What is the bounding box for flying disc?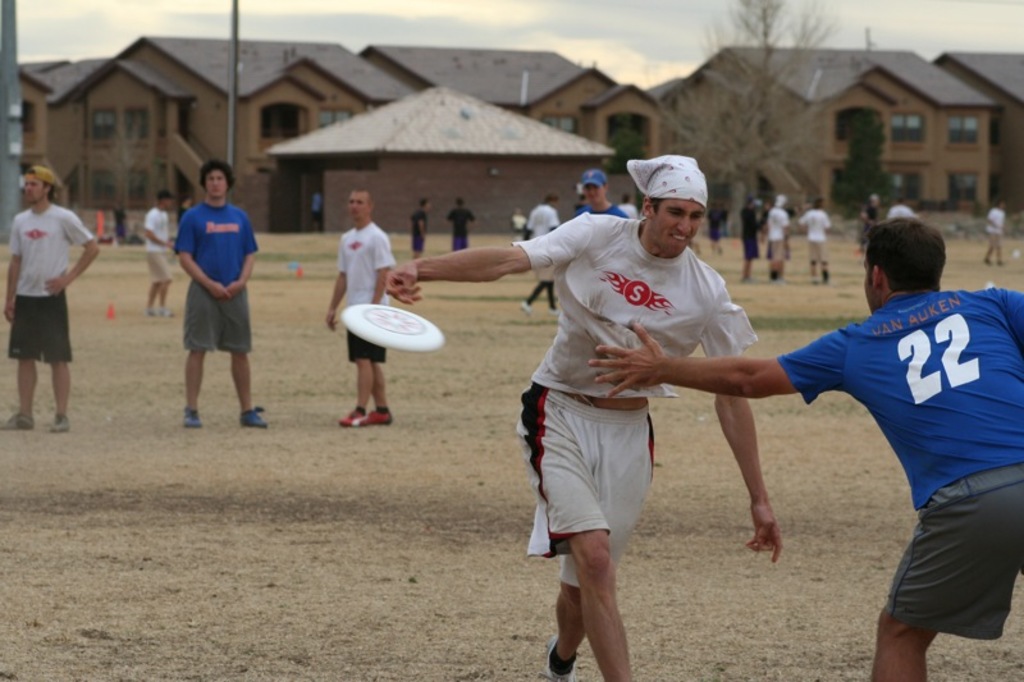
crop(340, 305, 444, 352).
